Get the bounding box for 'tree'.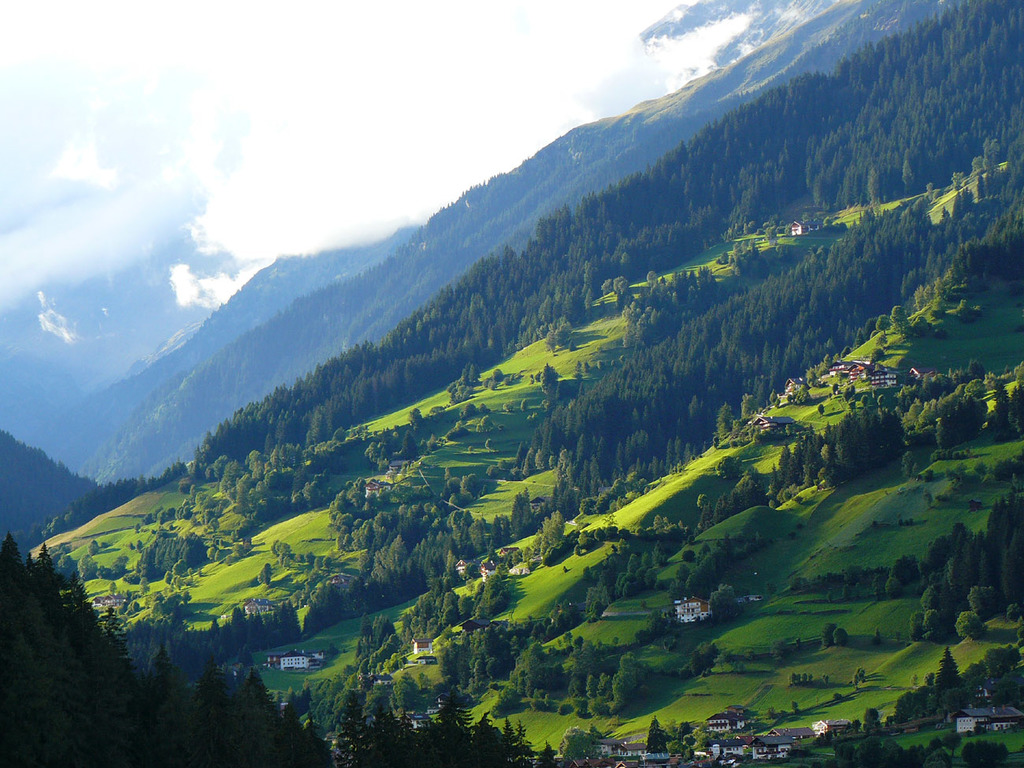
903:743:928:767.
